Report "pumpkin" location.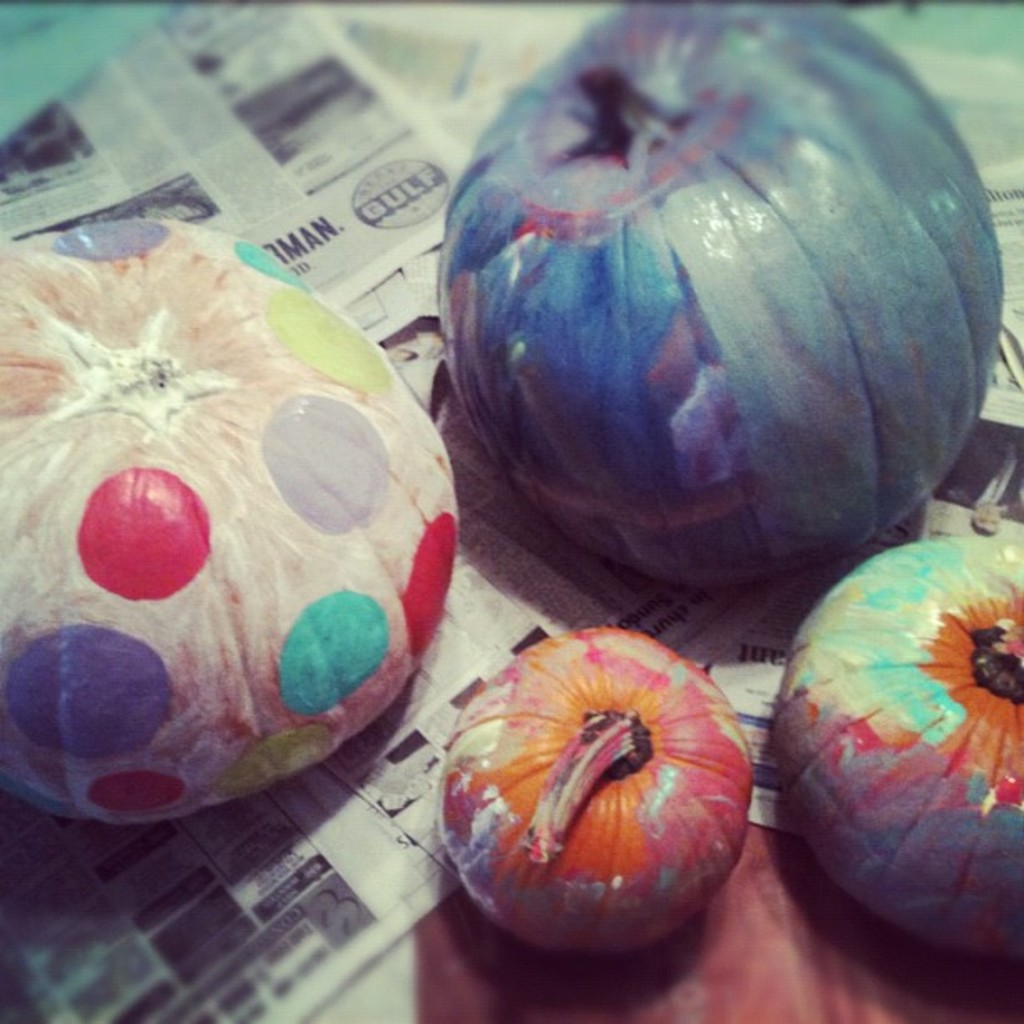
Report: <box>427,634,746,964</box>.
